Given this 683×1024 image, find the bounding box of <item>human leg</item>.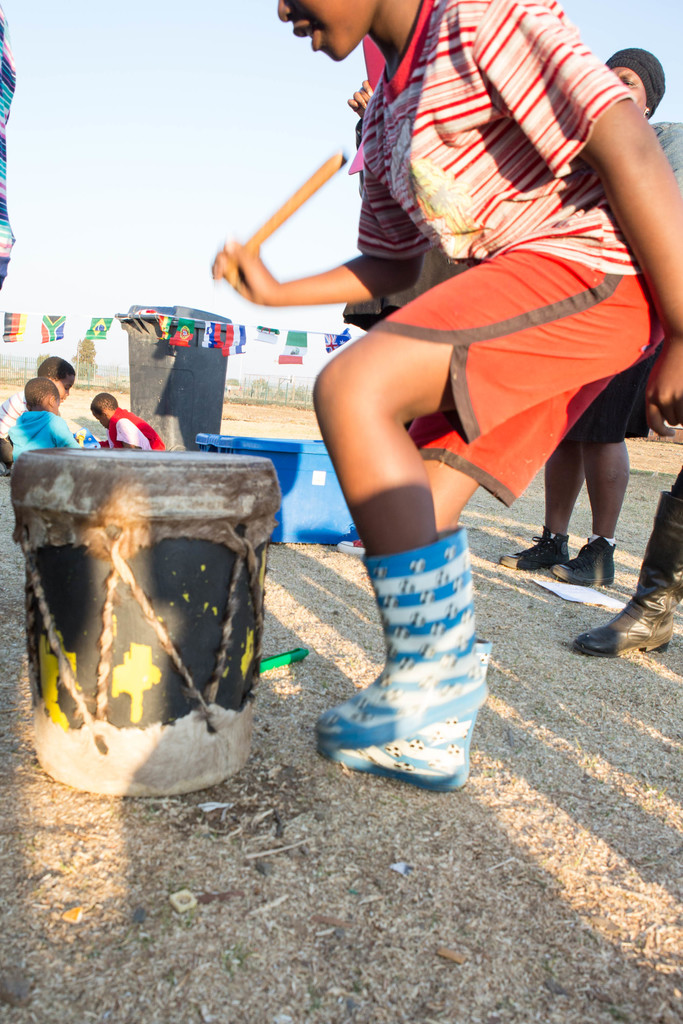
[left=322, top=377, right=613, bottom=795].
